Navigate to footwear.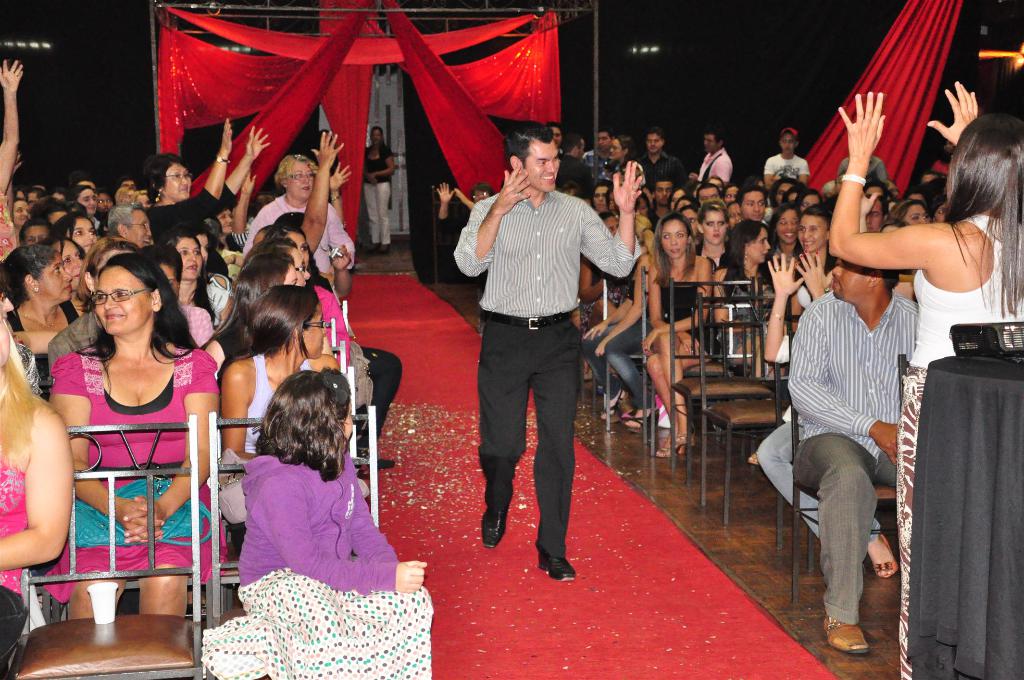
Navigation target: (367,241,378,252).
